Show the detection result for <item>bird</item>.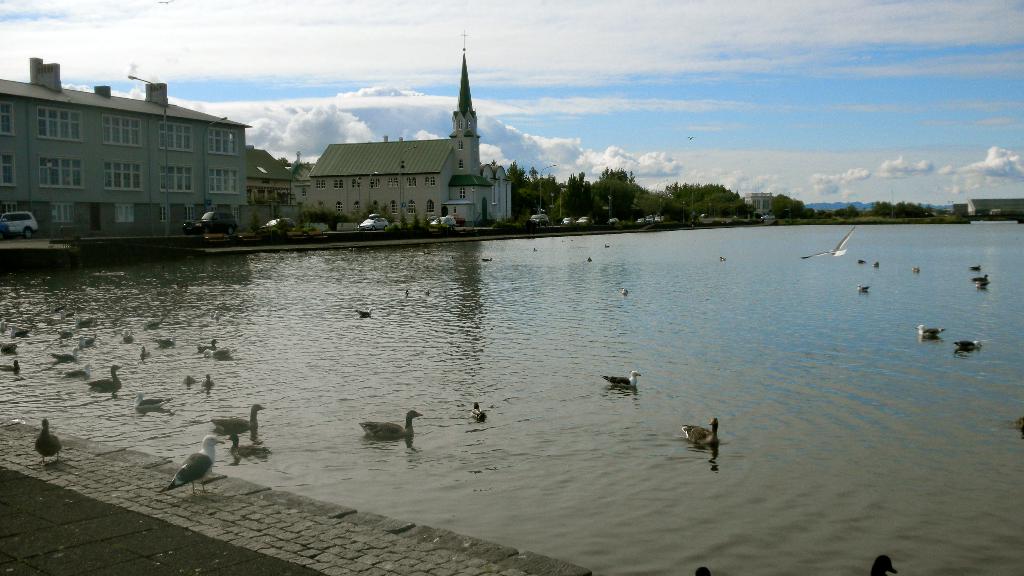
871/261/879/266.
